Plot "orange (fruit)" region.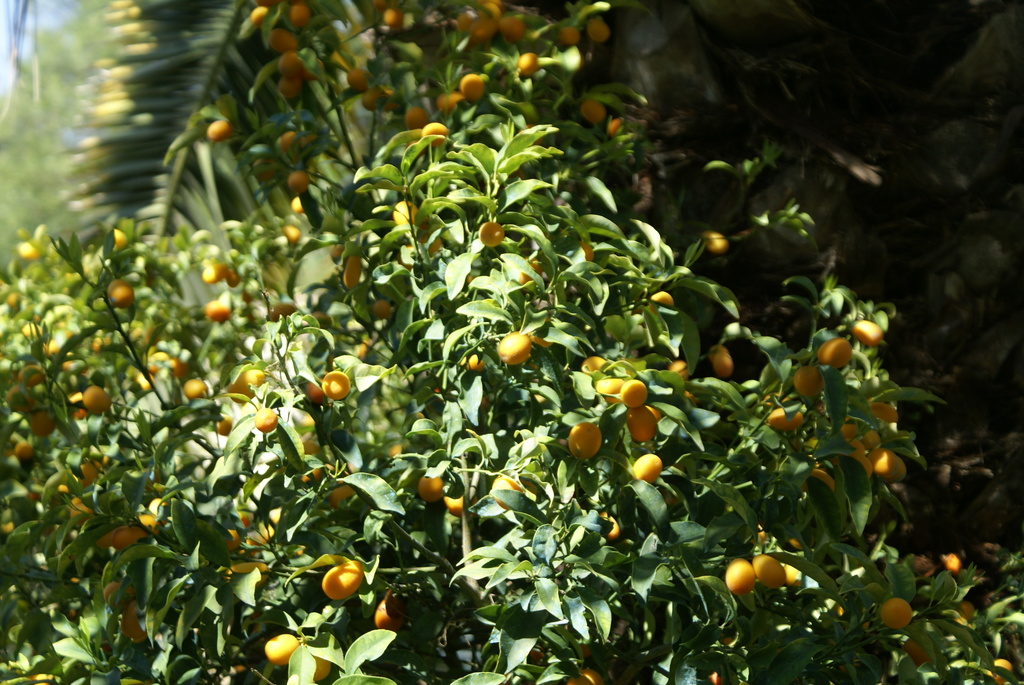
Plotted at (283, 0, 314, 22).
